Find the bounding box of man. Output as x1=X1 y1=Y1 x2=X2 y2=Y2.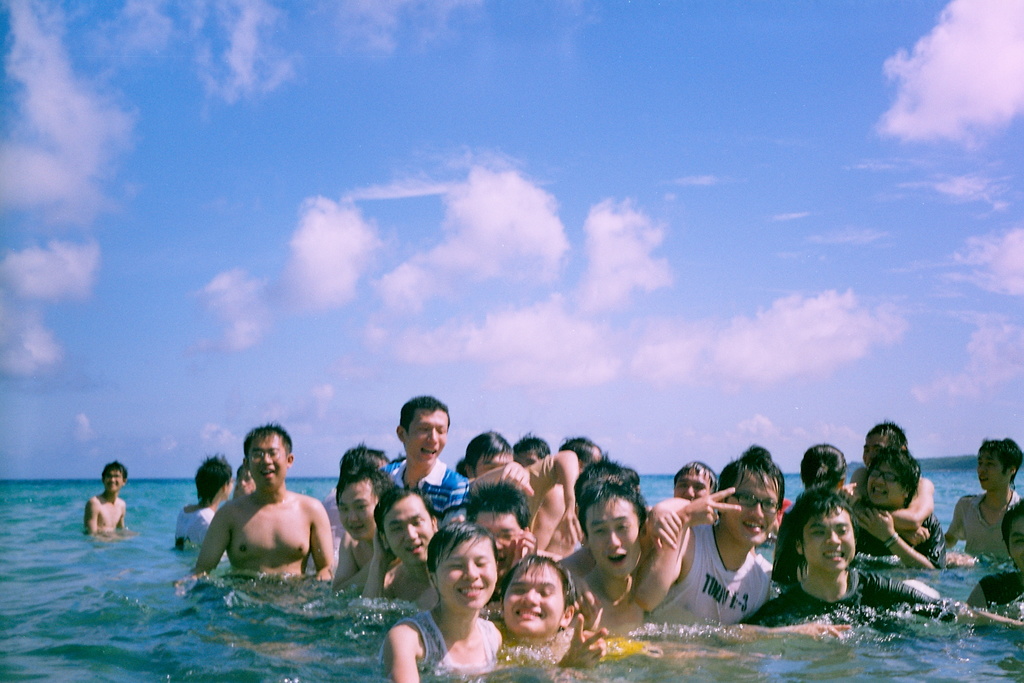
x1=836 y1=415 x2=936 y2=523.
